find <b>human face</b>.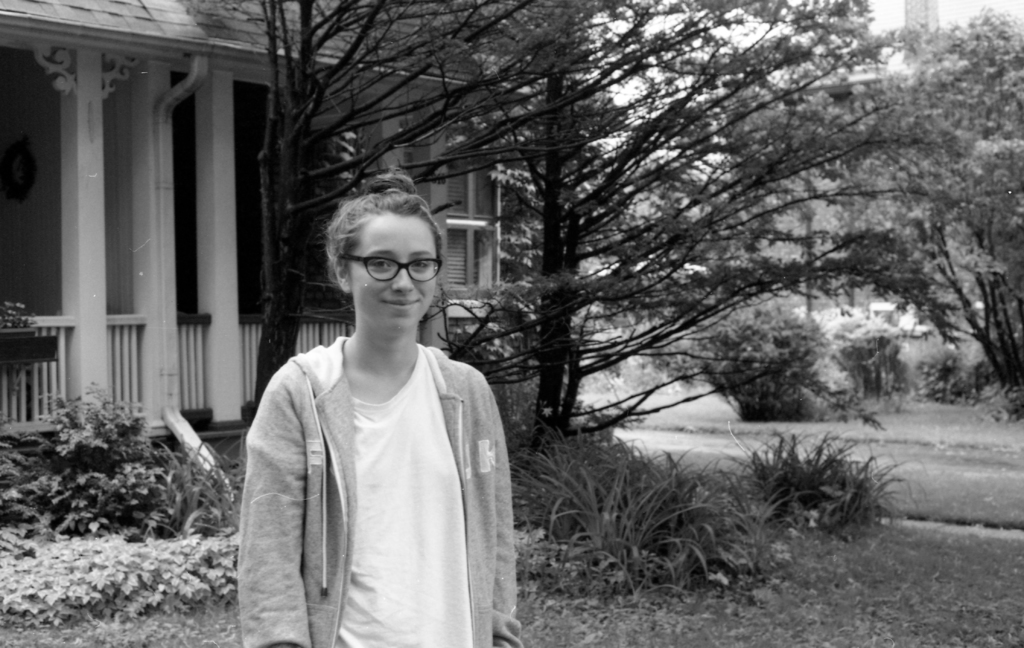
detection(351, 213, 440, 334).
